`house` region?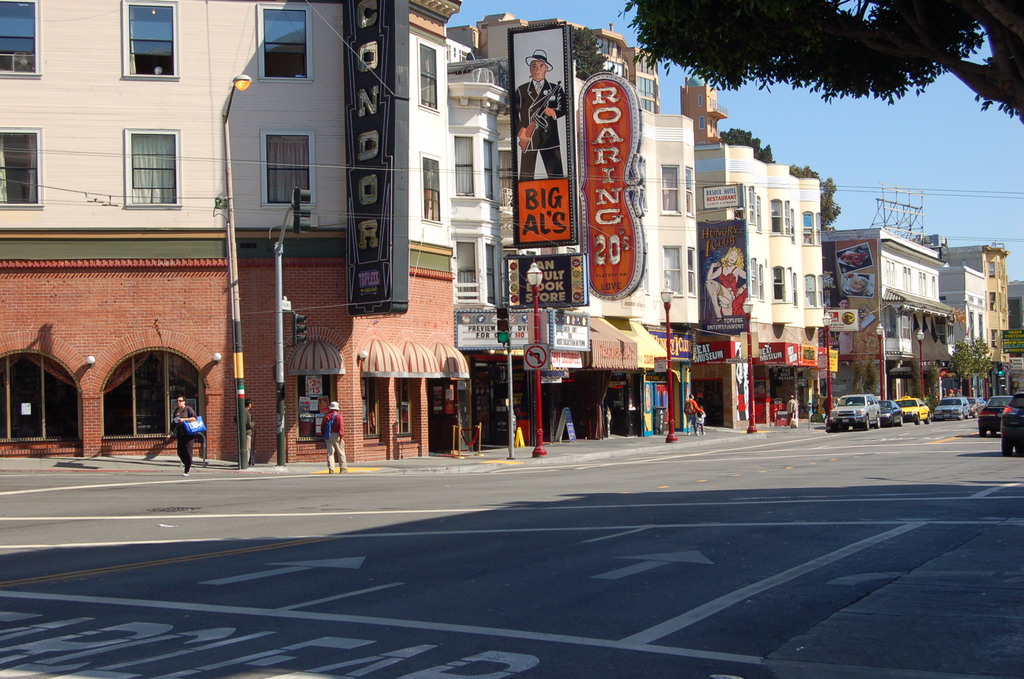
<region>445, 33, 547, 466</region>
